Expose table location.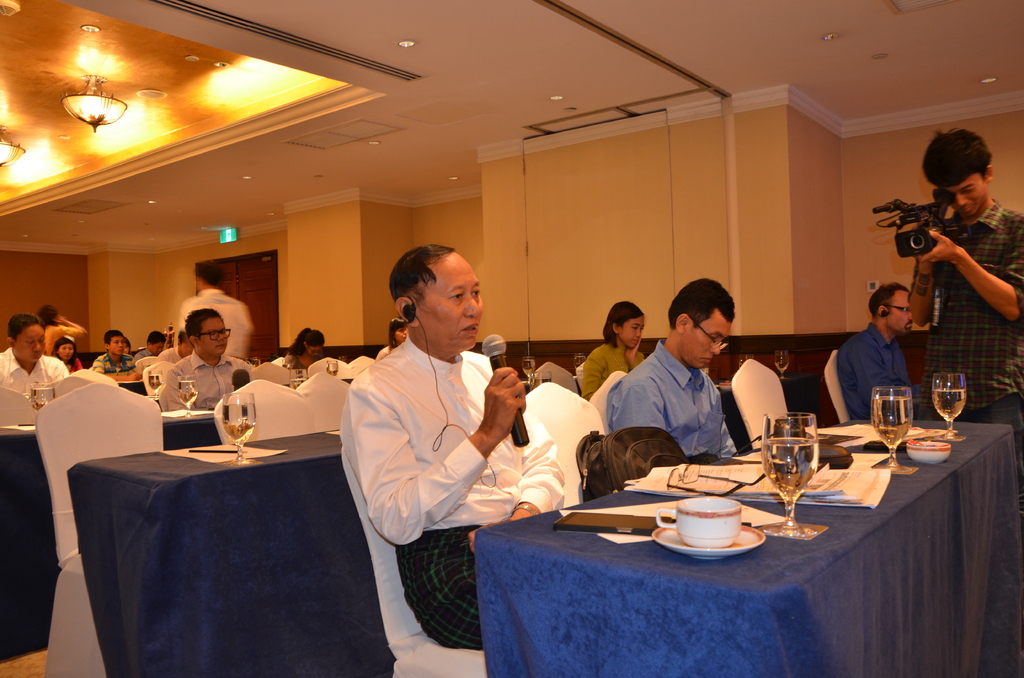
Exposed at bbox(474, 411, 1021, 677).
